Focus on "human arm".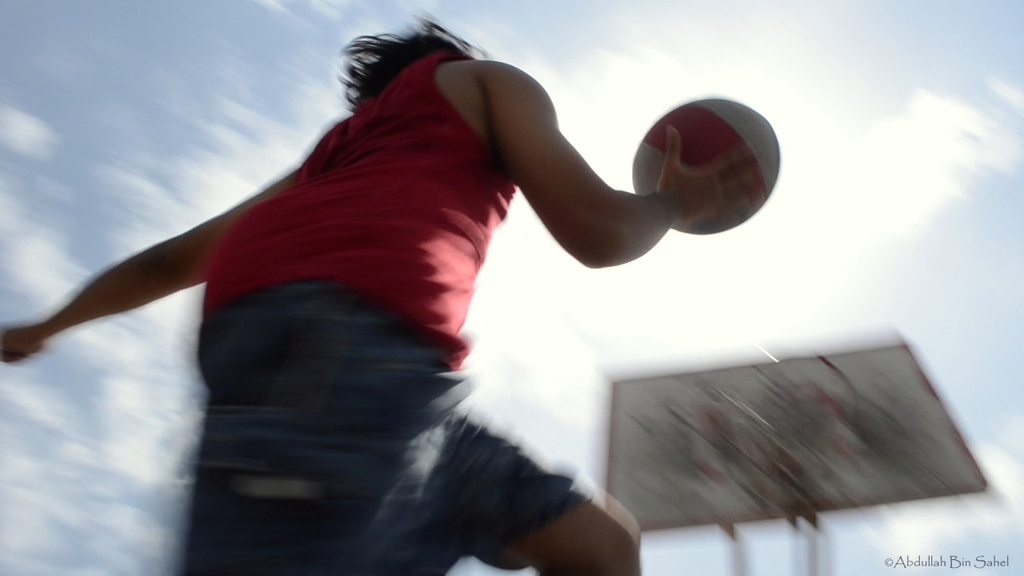
Focused at [0, 120, 346, 362].
